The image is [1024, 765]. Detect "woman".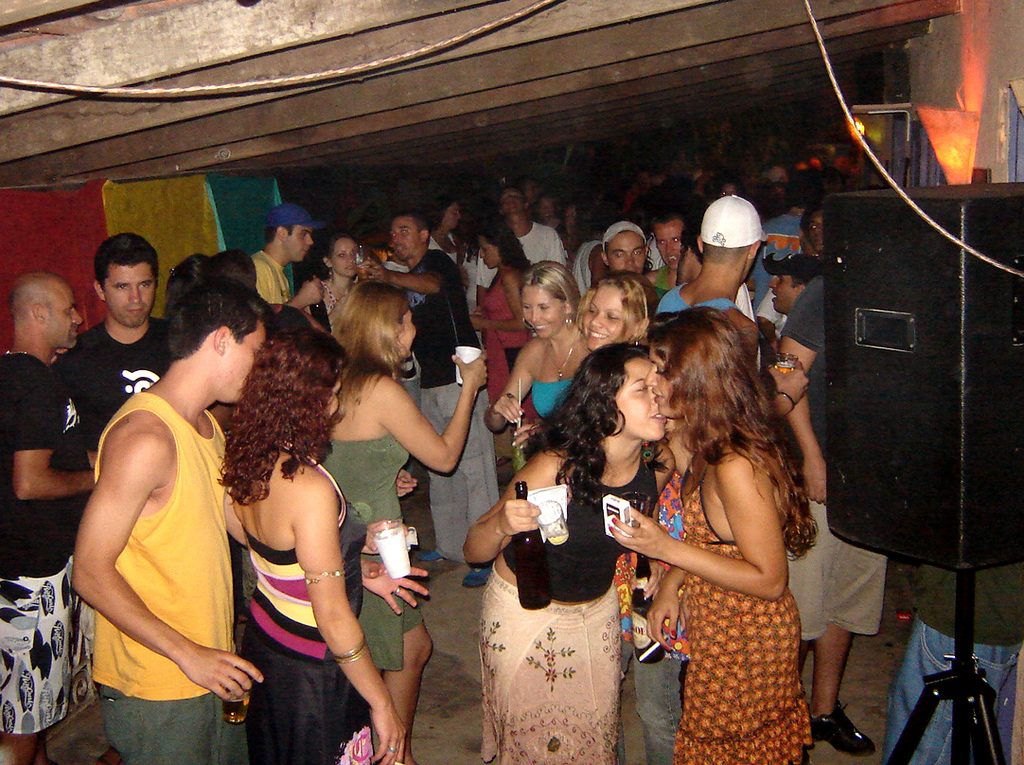
Detection: [left=313, top=277, right=487, bottom=764].
